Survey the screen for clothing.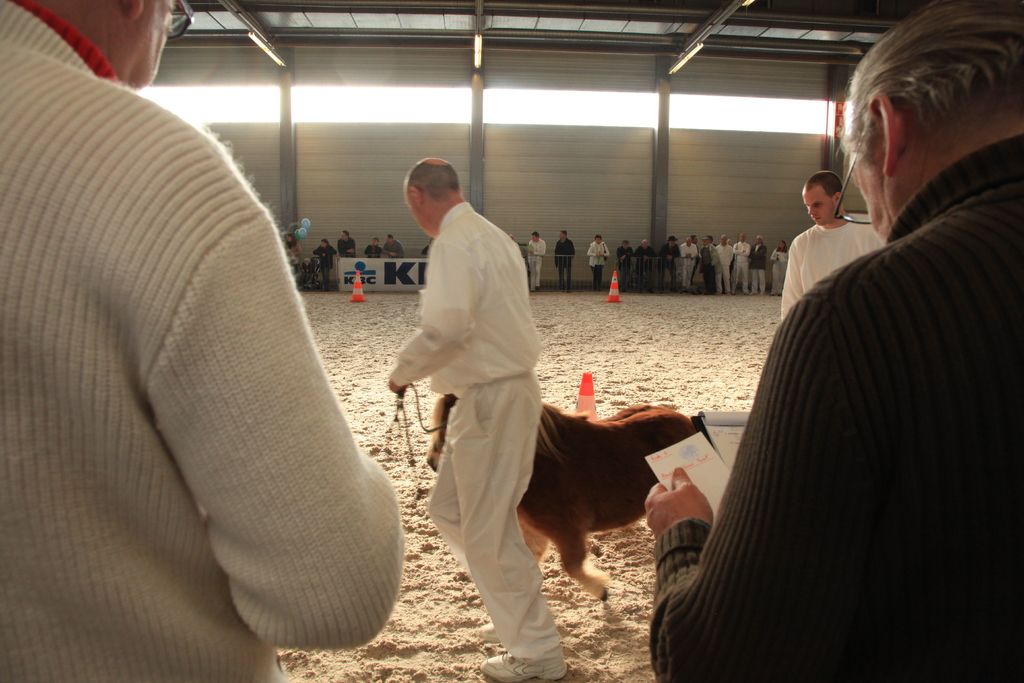
Survey found: {"left": 735, "top": 244, "right": 765, "bottom": 289}.
